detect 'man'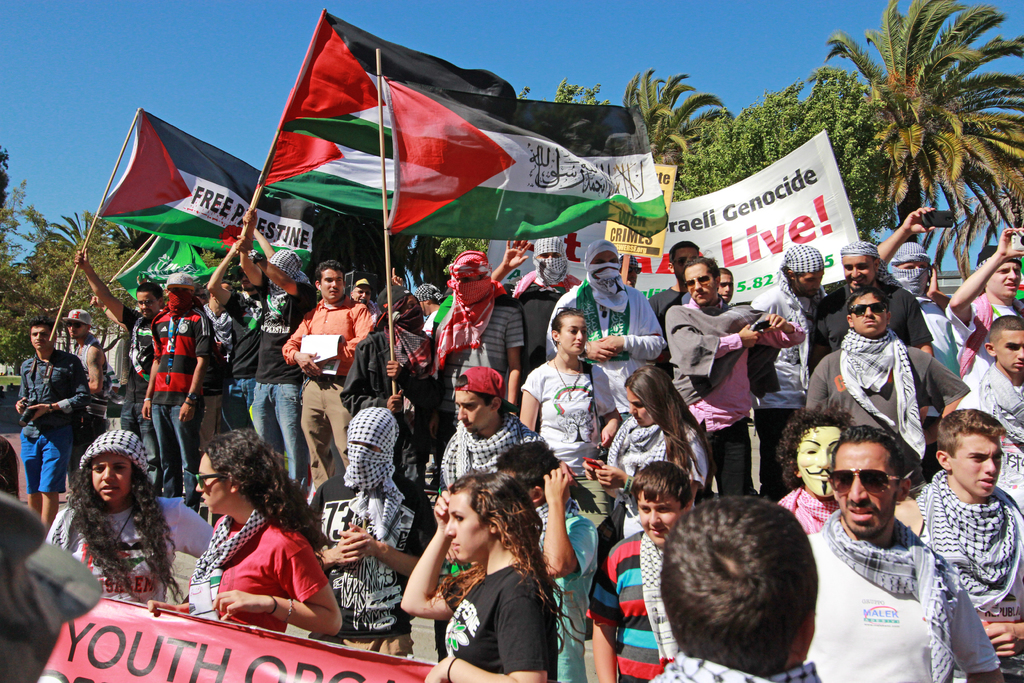
Rect(15, 318, 92, 531)
